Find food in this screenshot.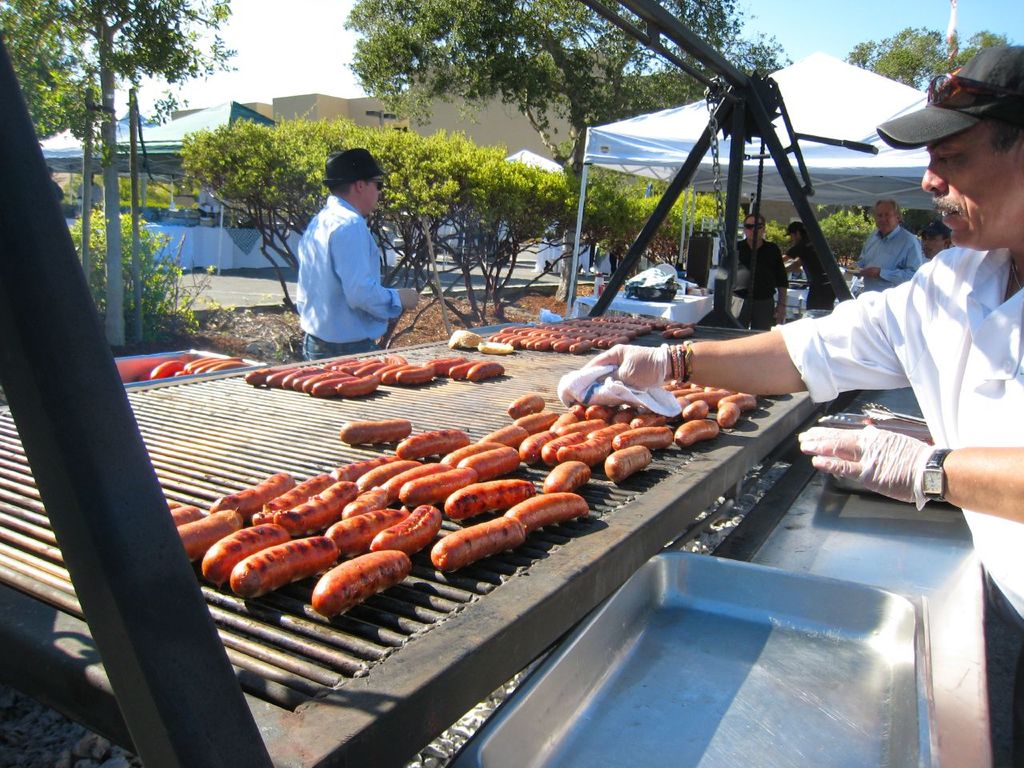
The bounding box for food is pyautogui.locateOnScreen(448, 359, 482, 377).
